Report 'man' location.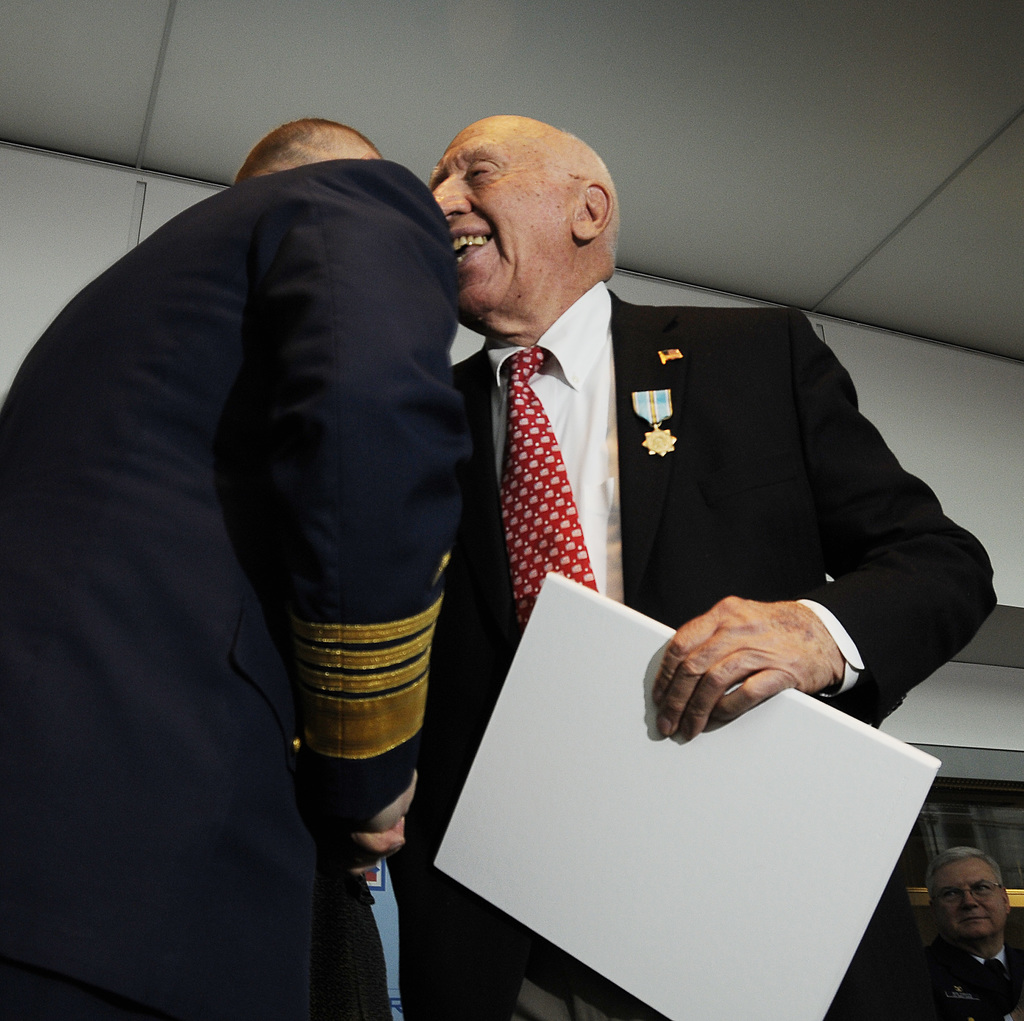
Report: locate(0, 117, 471, 1020).
